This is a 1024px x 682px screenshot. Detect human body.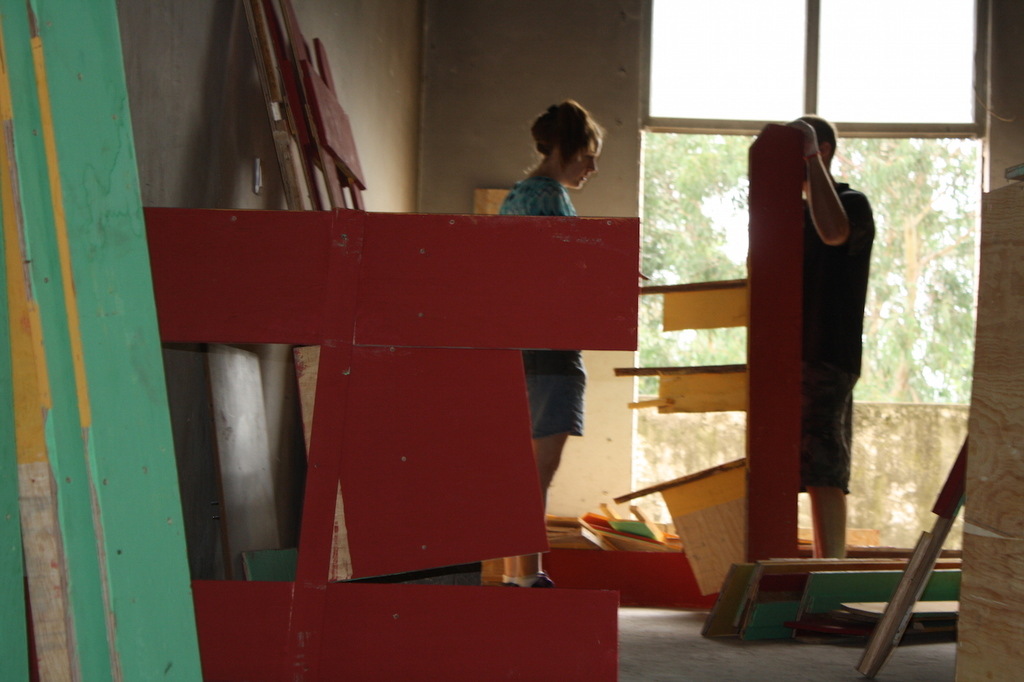
786 117 878 561.
